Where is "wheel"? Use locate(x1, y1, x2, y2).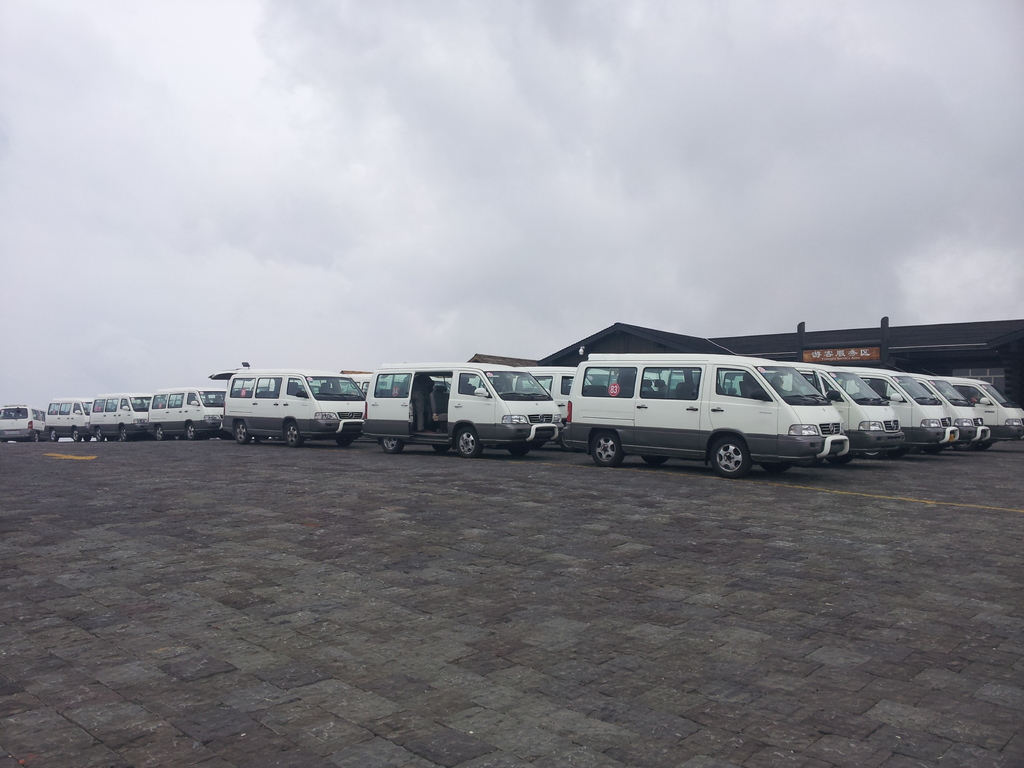
locate(458, 427, 481, 456).
